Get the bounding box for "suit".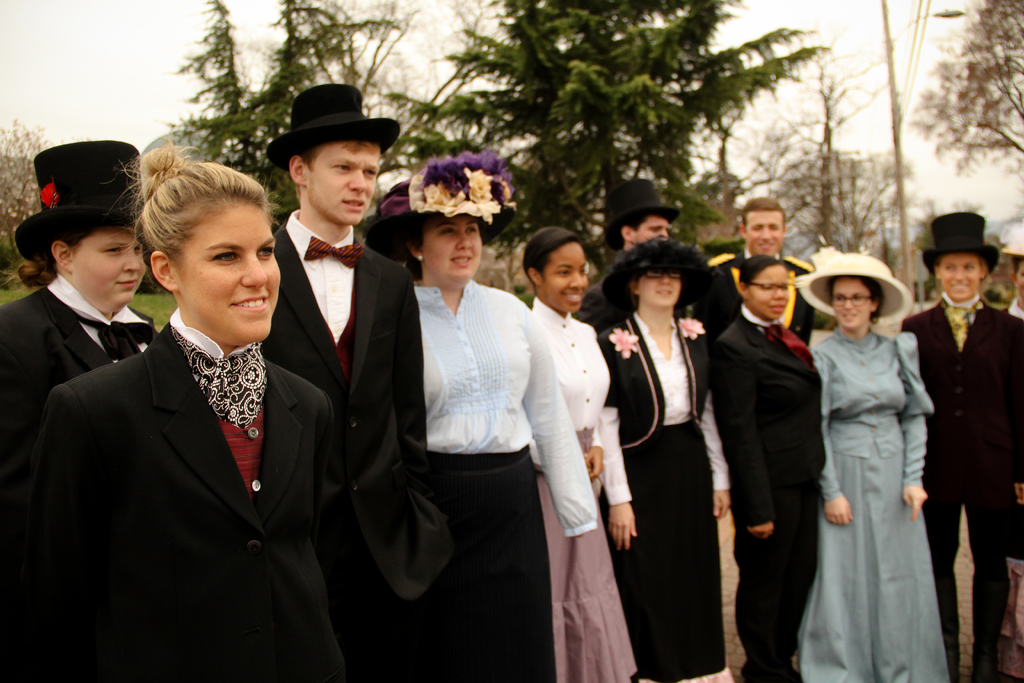
{"left": 717, "top": 308, "right": 829, "bottom": 682}.
